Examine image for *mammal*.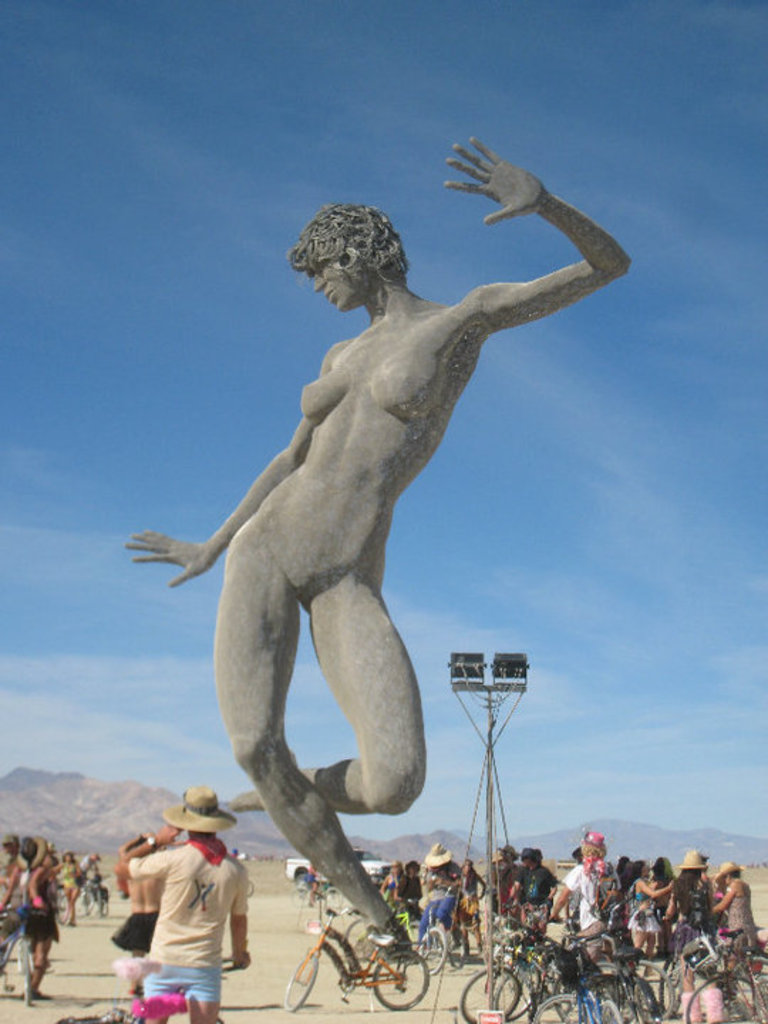
Examination result: box(107, 831, 164, 990).
